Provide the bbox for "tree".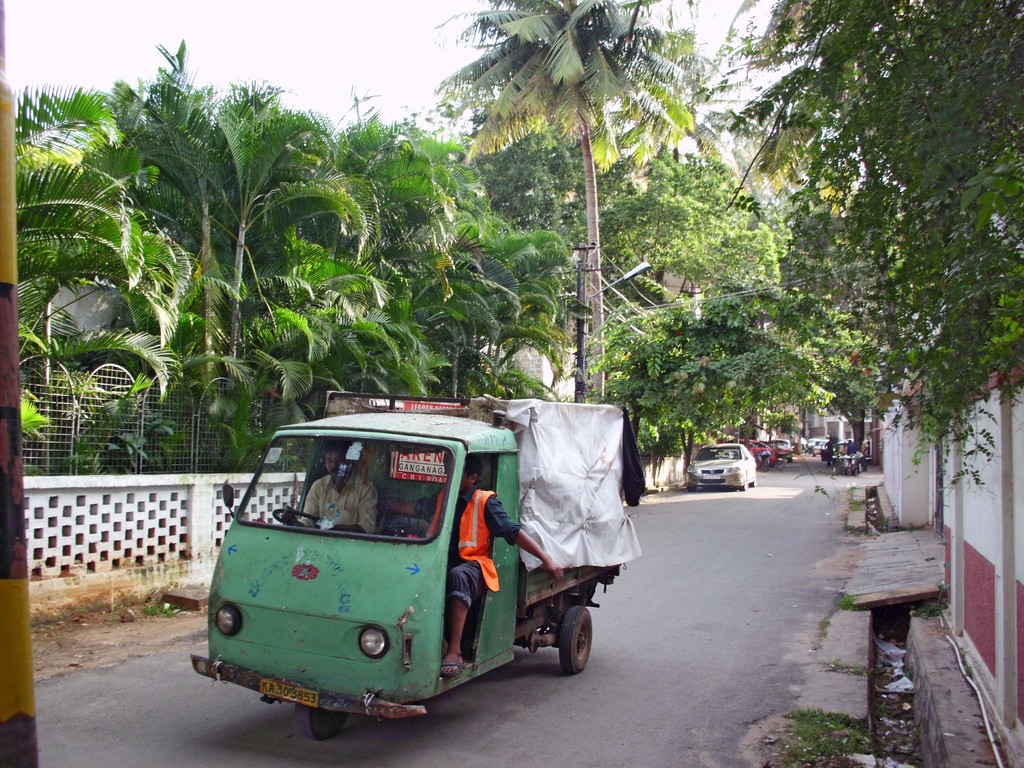
[x1=650, y1=2, x2=777, y2=194].
